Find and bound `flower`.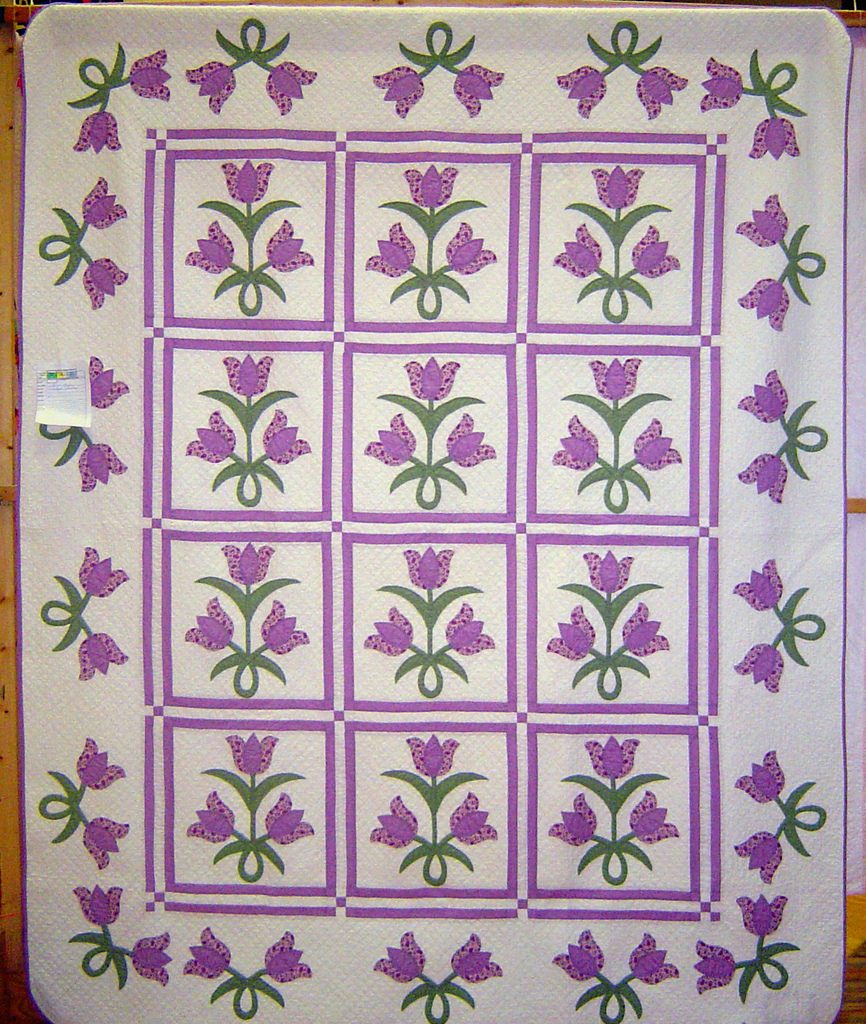
Bound: detection(79, 817, 128, 871).
